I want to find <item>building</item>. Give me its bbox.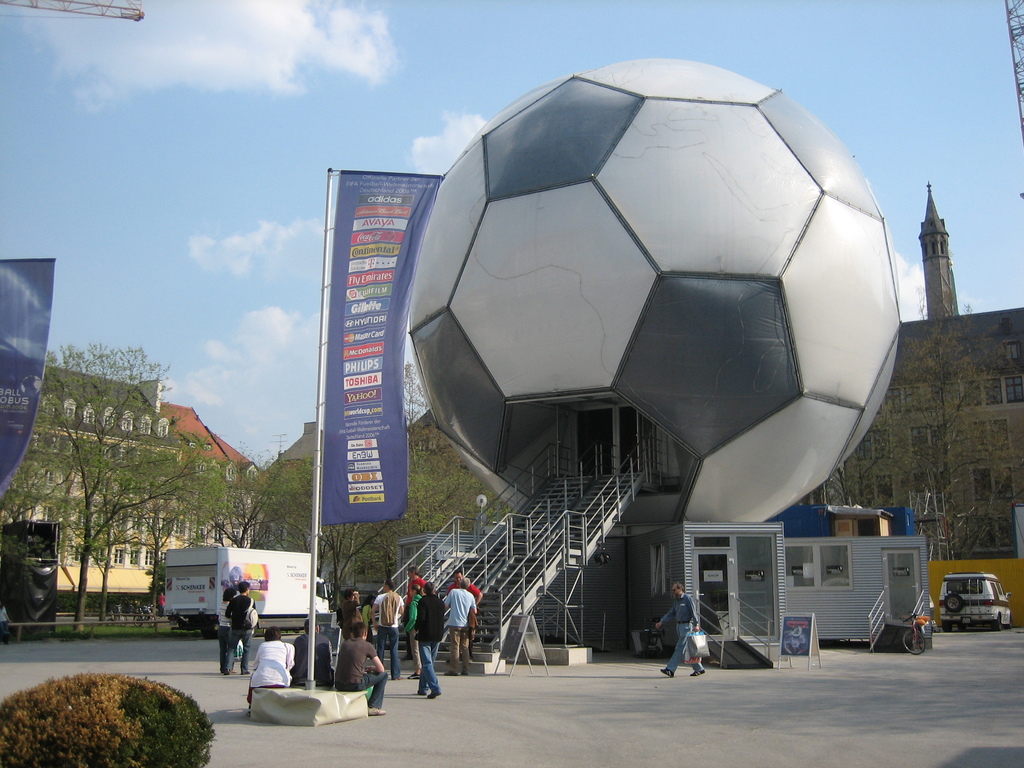
397:54:930:676.
